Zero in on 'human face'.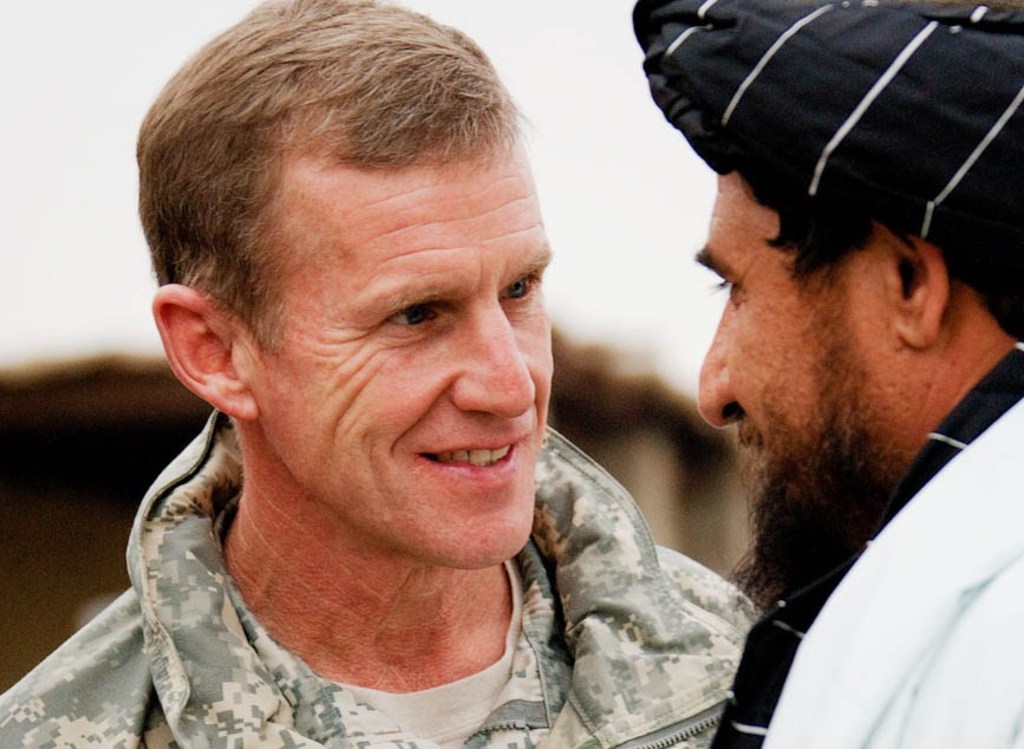
Zeroed in: 250,145,553,575.
